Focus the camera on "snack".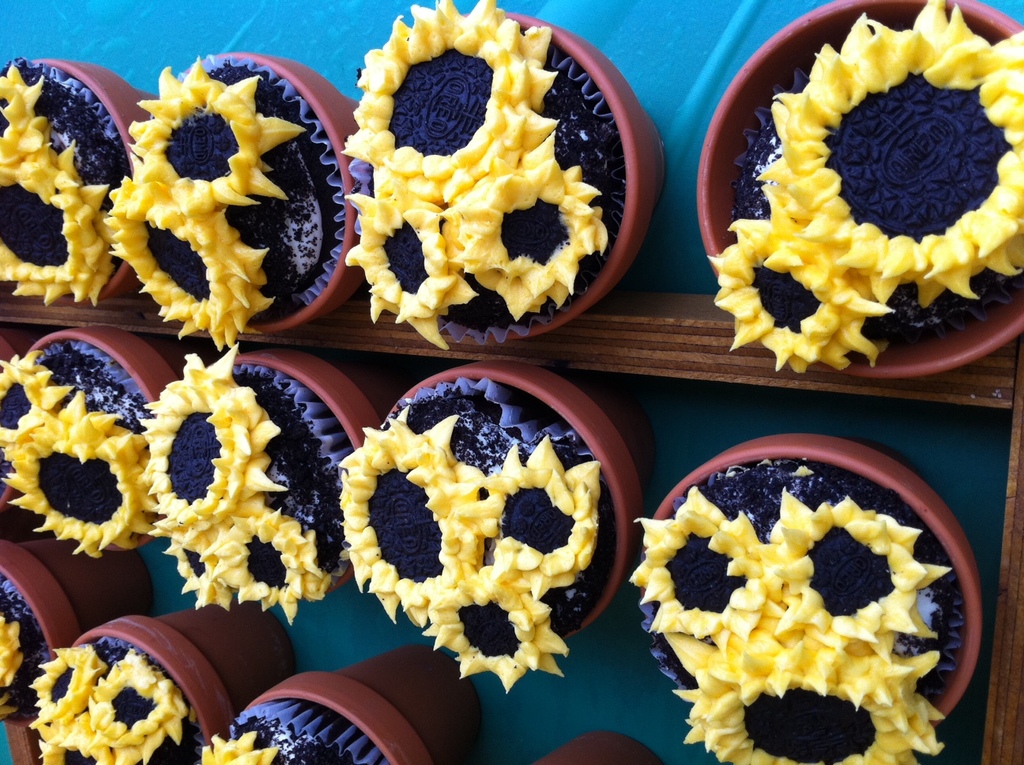
Focus region: <bbox>427, 576, 572, 679</bbox>.
